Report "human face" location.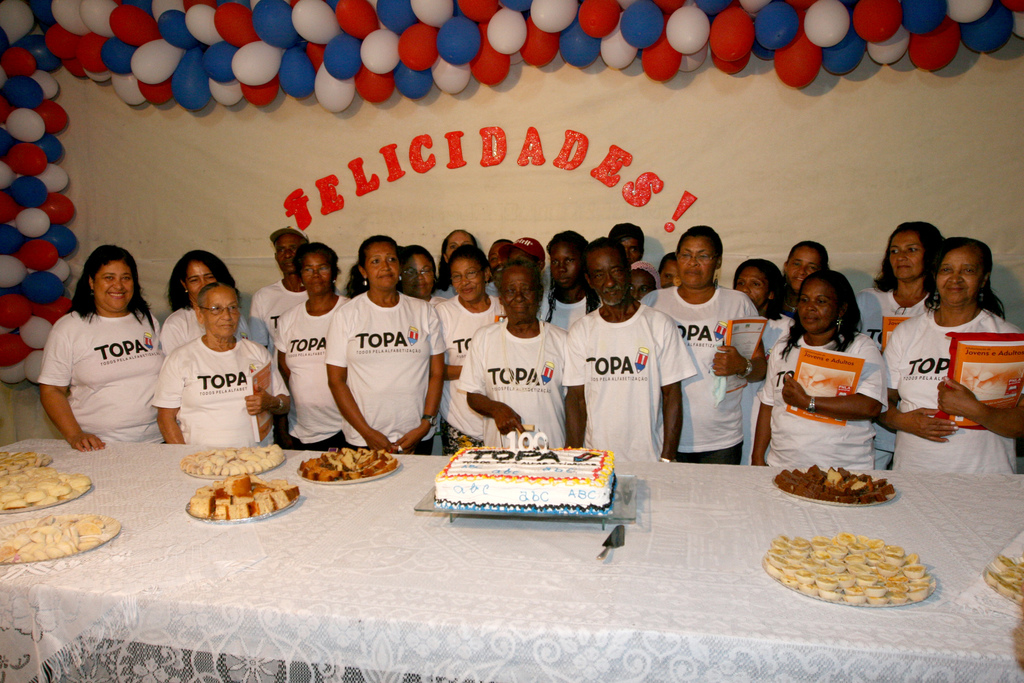
Report: [left=623, top=237, right=639, bottom=259].
